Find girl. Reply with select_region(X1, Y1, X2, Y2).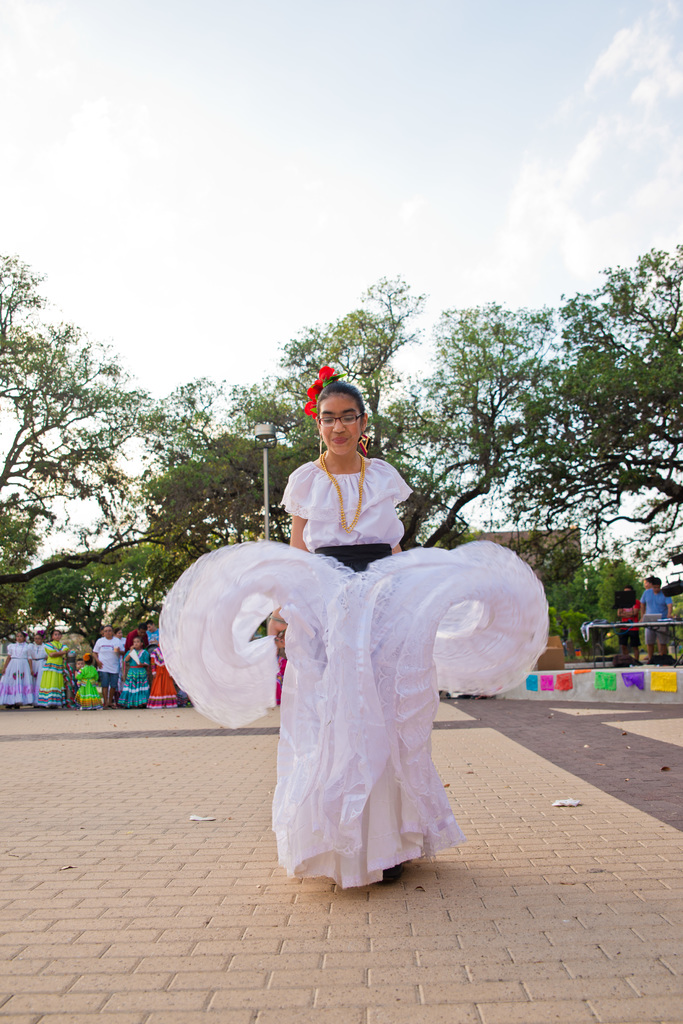
select_region(157, 365, 549, 887).
